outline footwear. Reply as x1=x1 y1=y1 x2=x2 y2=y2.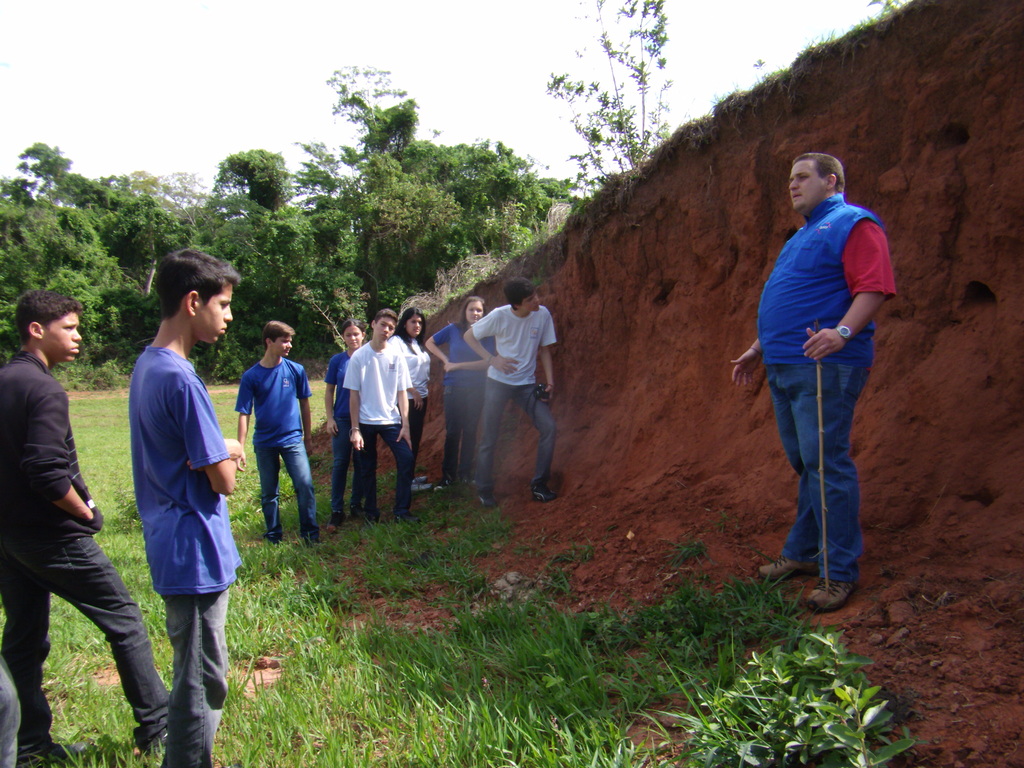
x1=527 y1=470 x2=559 y2=508.
